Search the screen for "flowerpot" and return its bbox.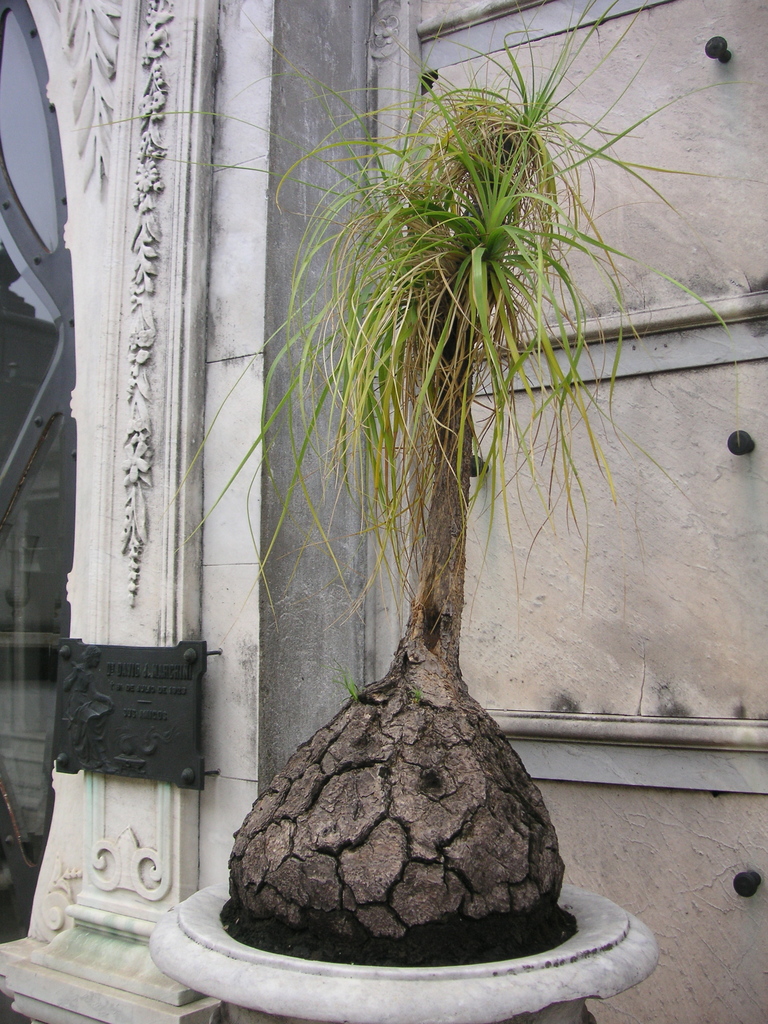
Found: region(150, 877, 657, 1023).
